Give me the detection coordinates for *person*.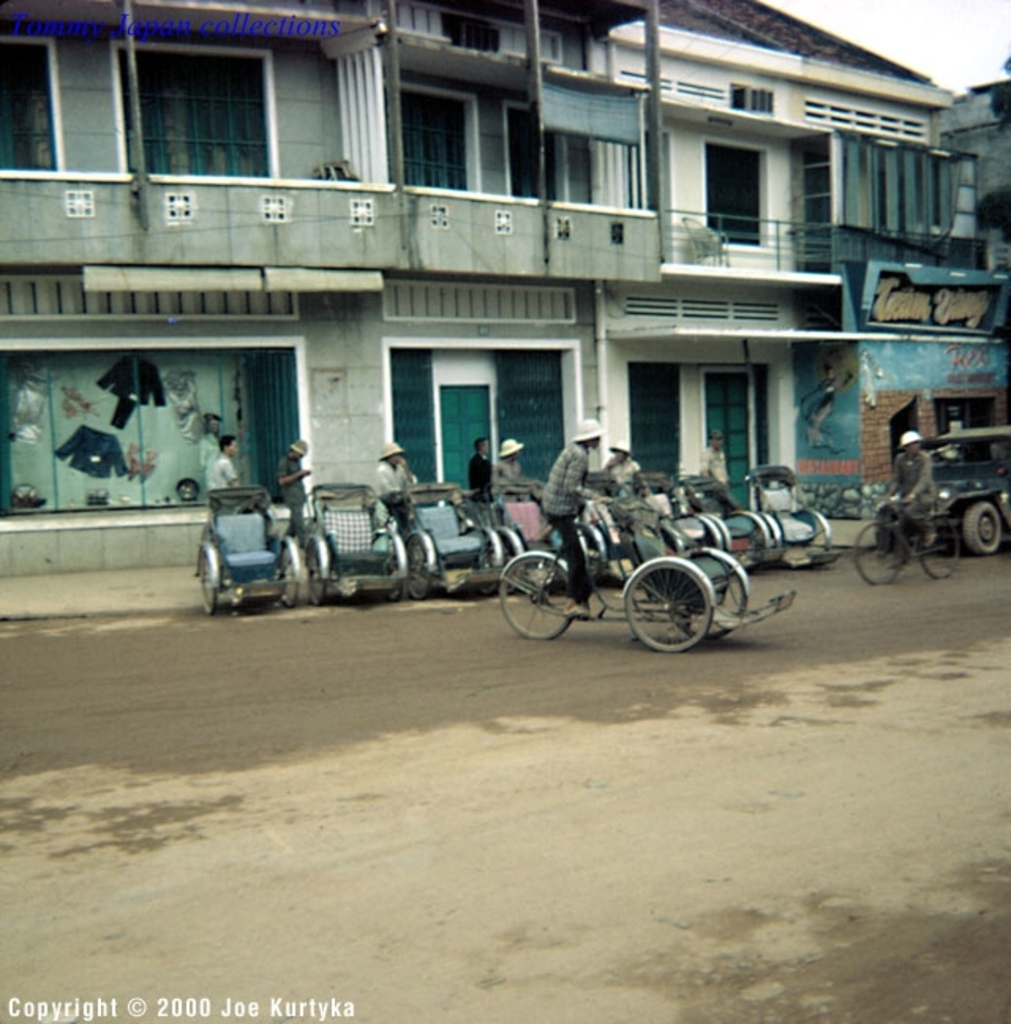
[x1=602, y1=442, x2=659, y2=503].
